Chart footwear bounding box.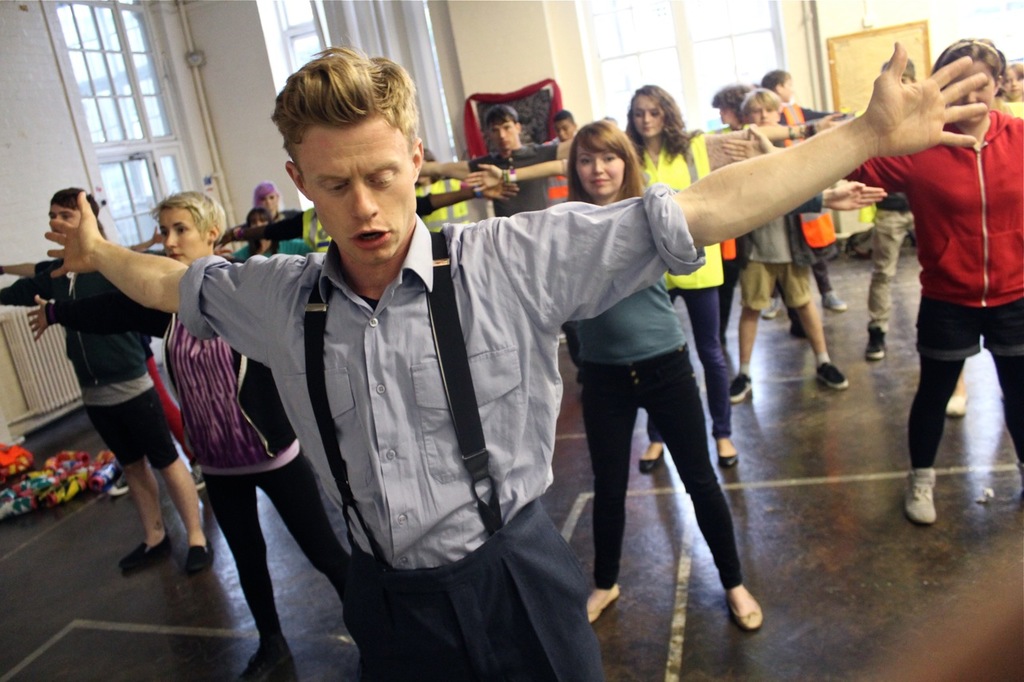
Charted: <box>186,536,213,572</box>.
